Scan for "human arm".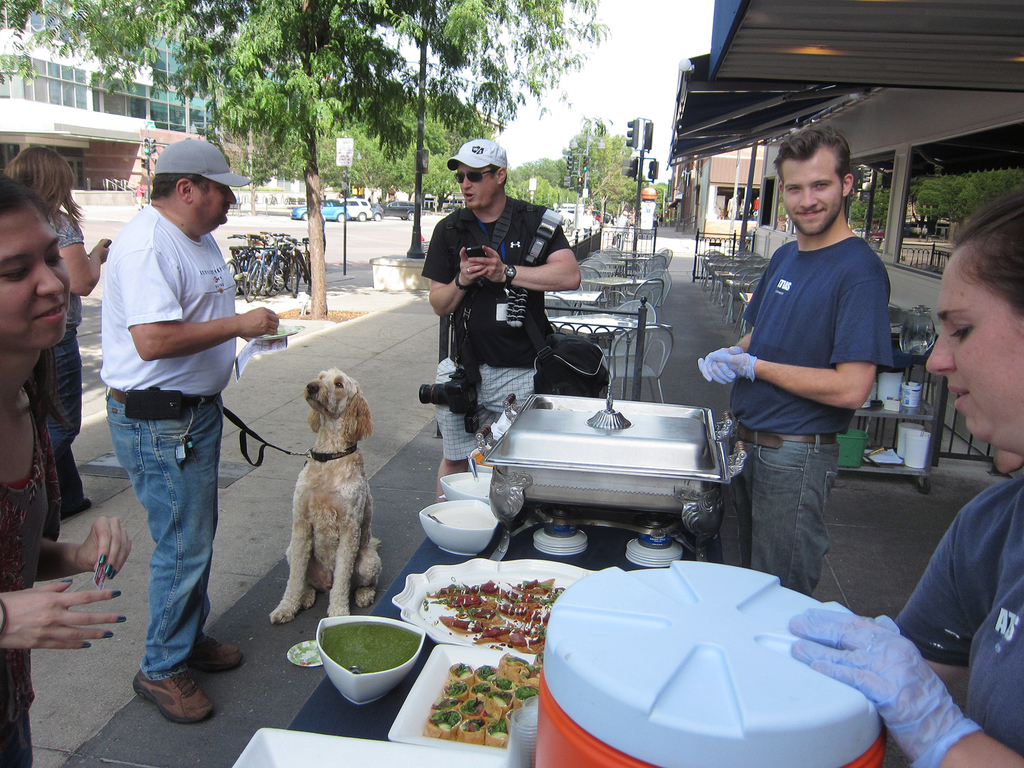
Scan result: BBox(35, 512, 131, 582).
